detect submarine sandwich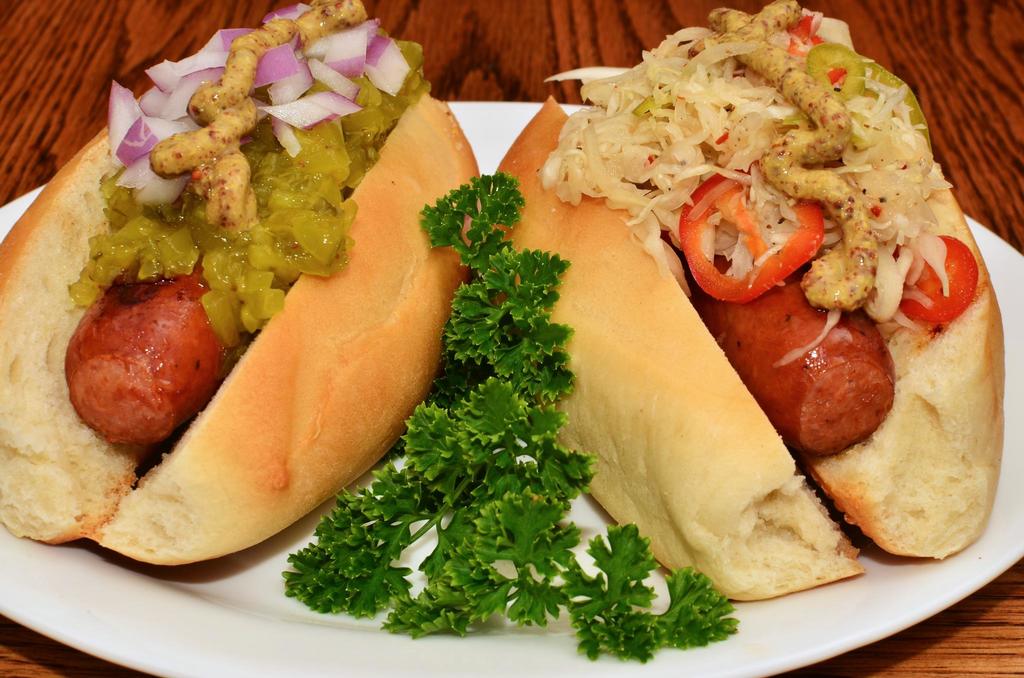
577,0,987,578
